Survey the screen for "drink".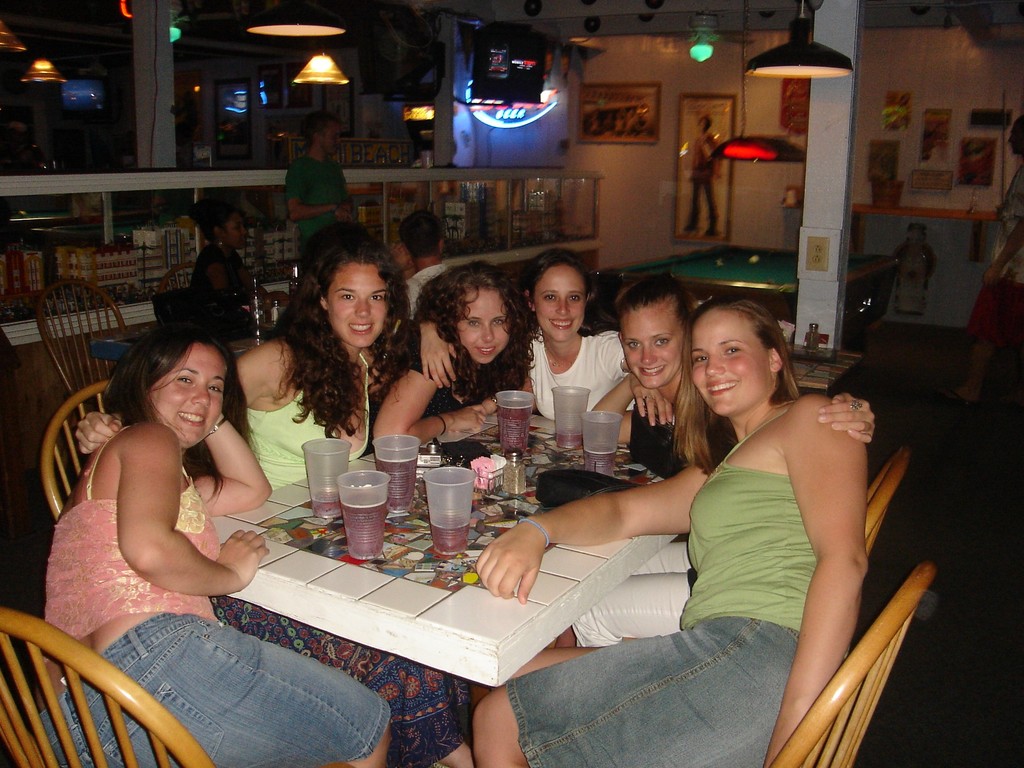
Survey found: 431 511 469 550.
